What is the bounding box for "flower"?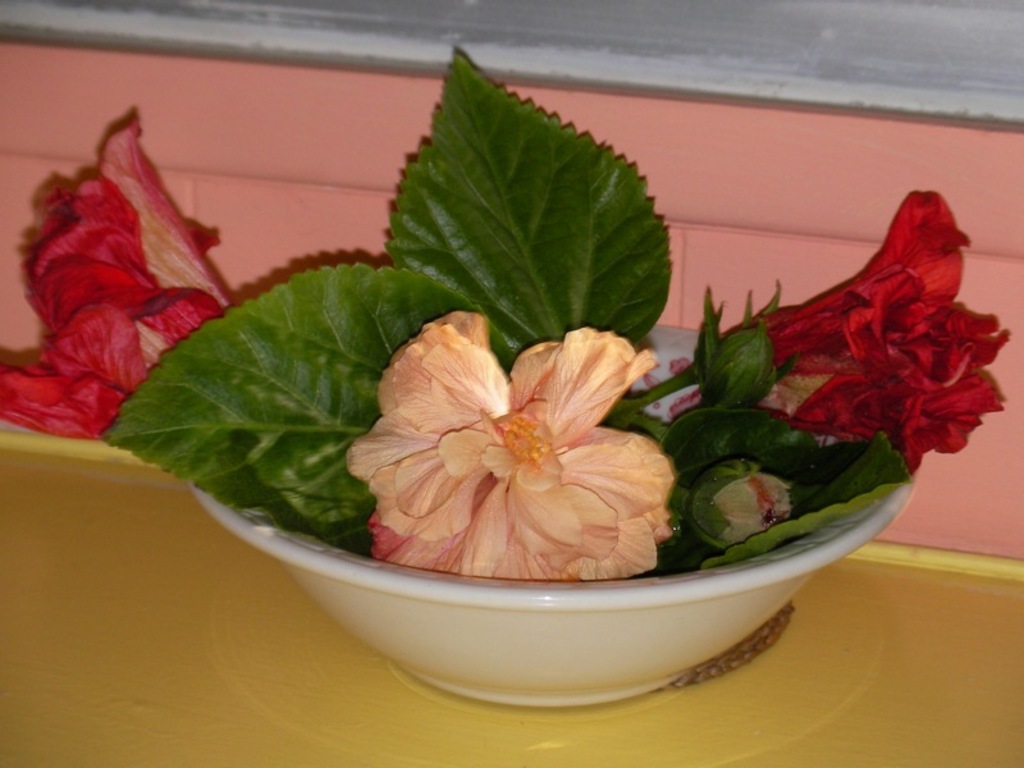
locate(18, 111, 243, 314).
